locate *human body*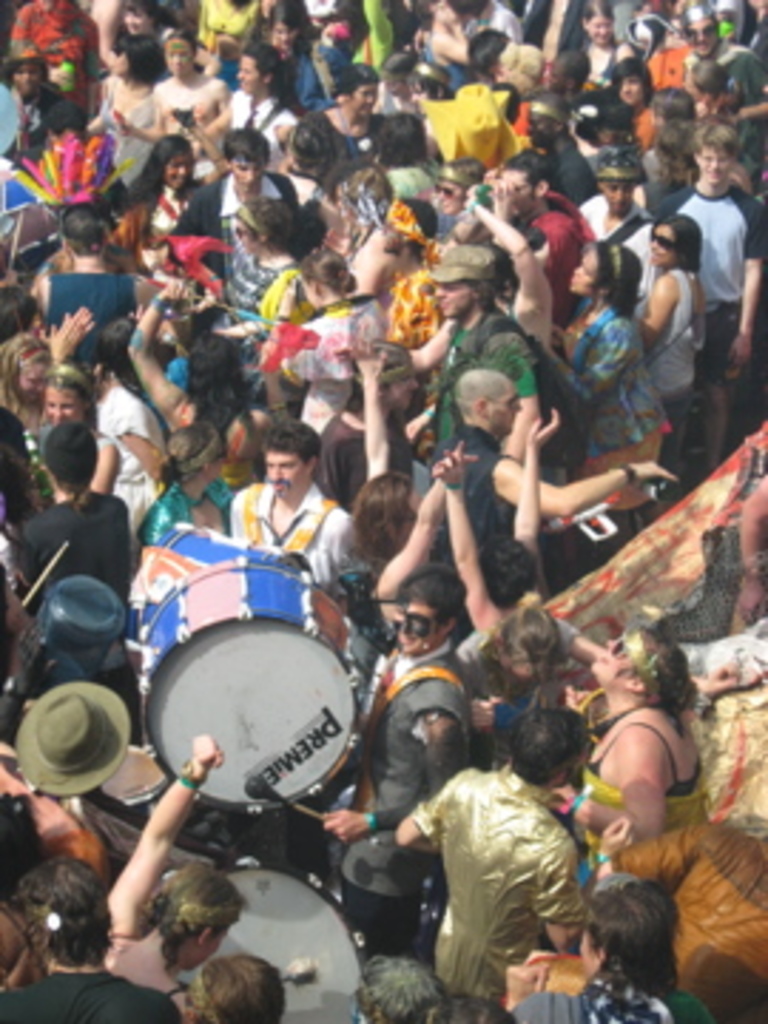
407:731:606:987
